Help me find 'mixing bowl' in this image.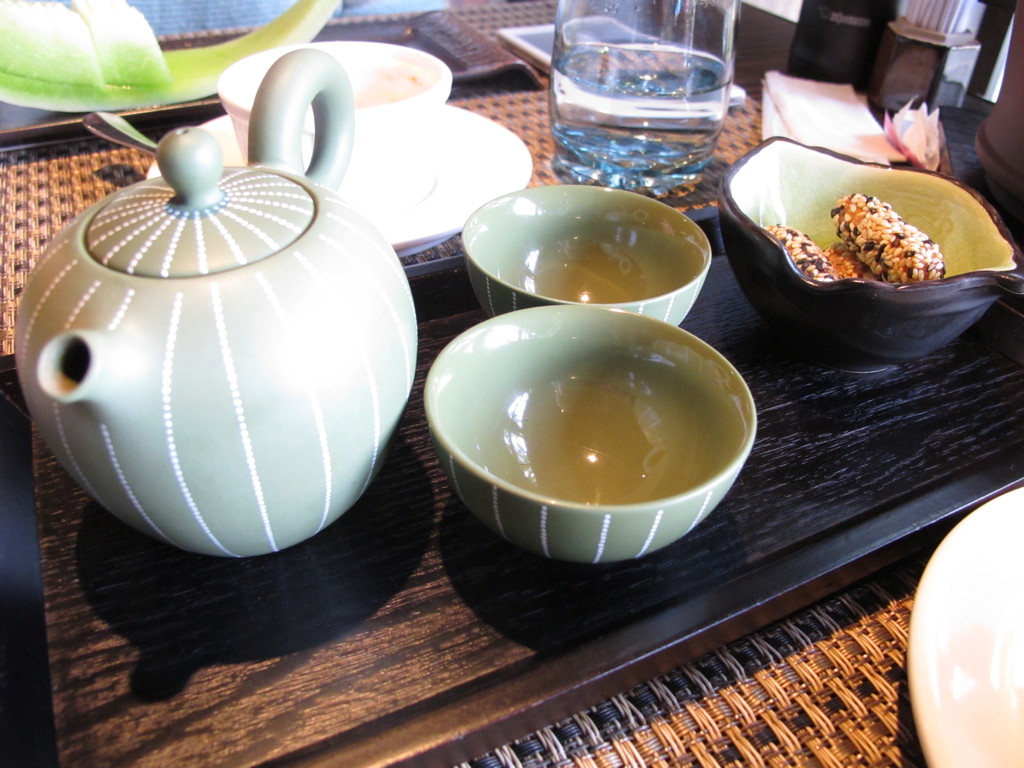
Found it: 714:132:1023:377.
